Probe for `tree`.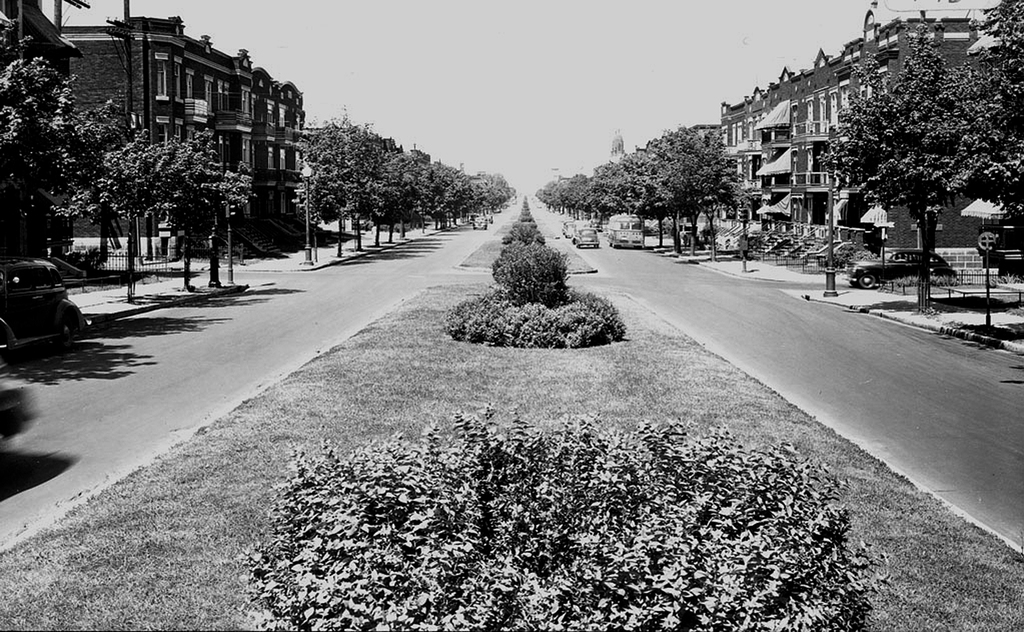
Probe result: Rect(0, 19, 100, 269).
